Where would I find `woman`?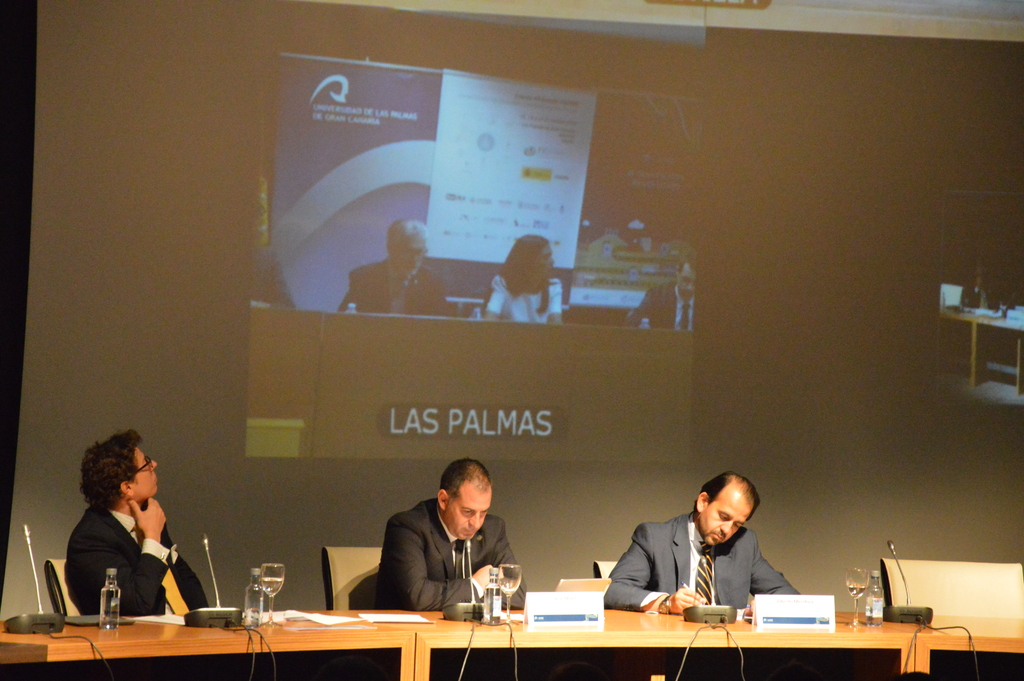
At (x1=475, y1=231, x2=563, y2=325).
